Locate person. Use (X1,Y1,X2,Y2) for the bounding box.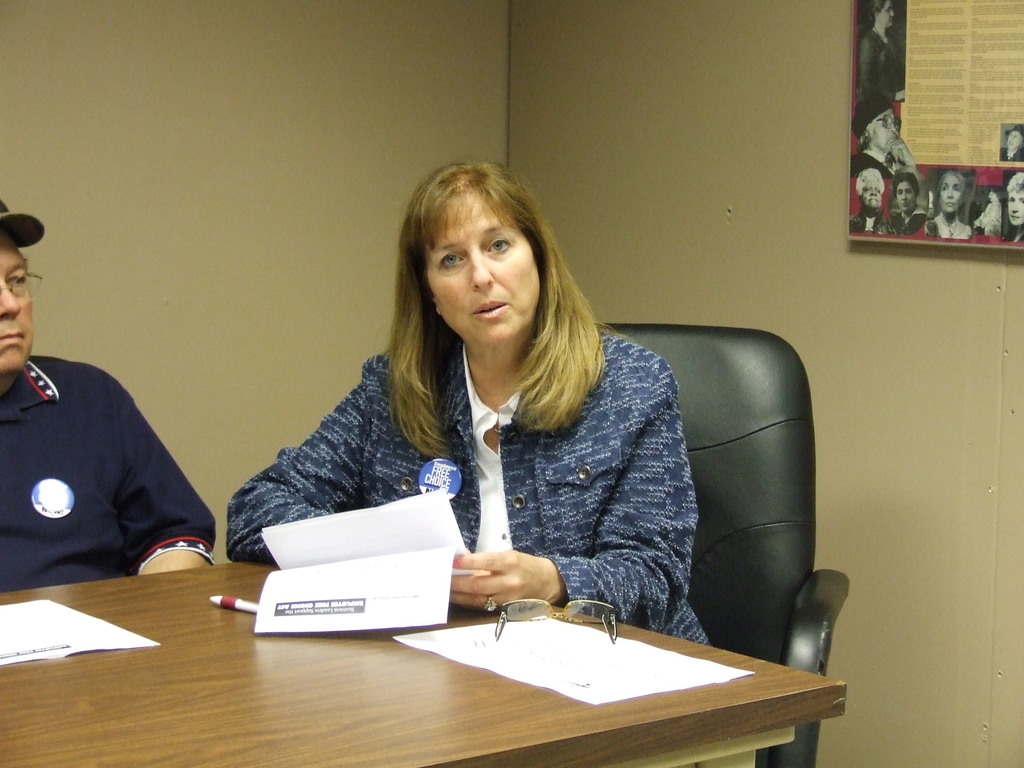
(236,163,772,700).
